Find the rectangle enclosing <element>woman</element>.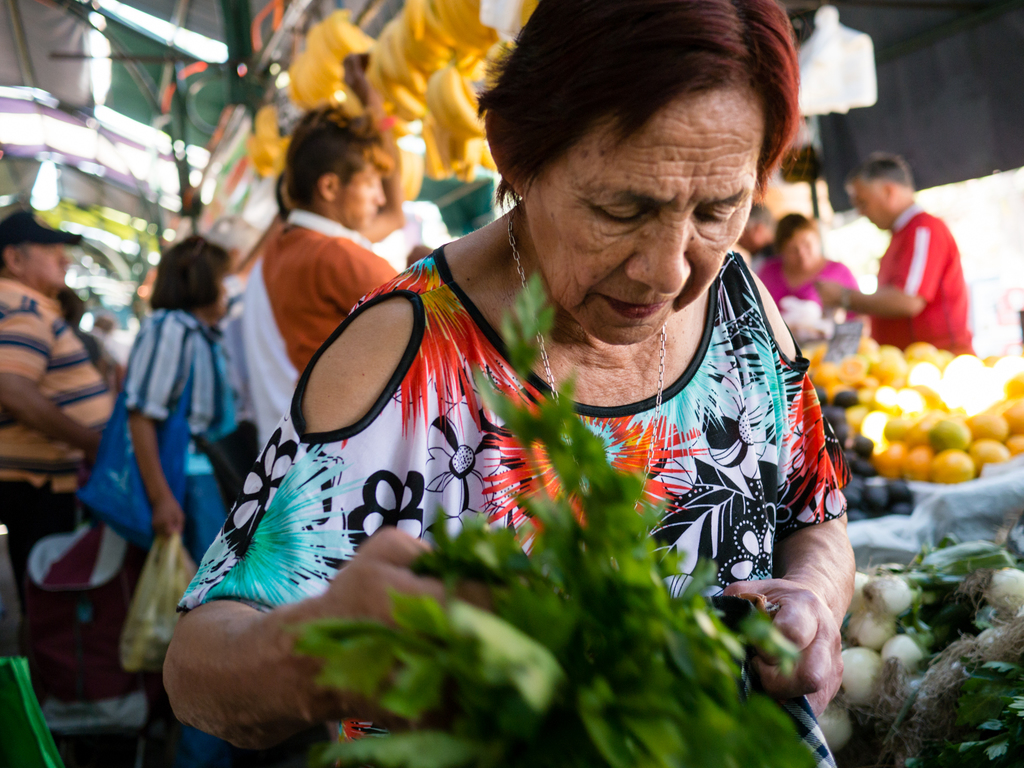
(x1=172, y1=34, x2=899, y2=723).
